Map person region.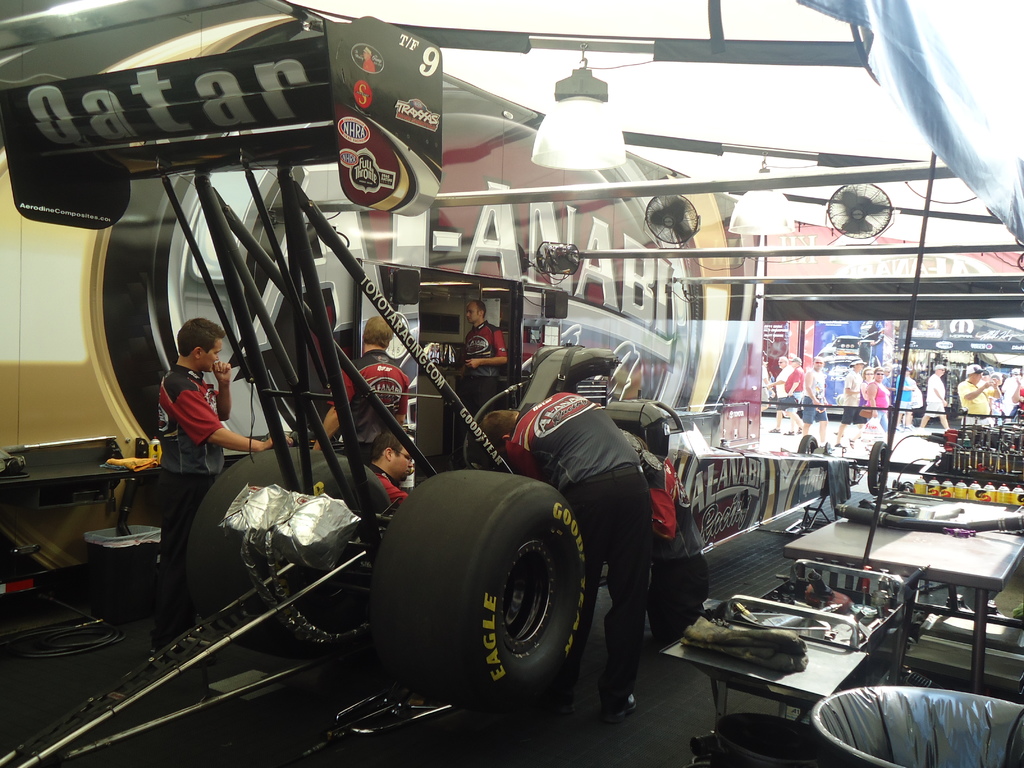
Mapped to select_region(587, 360, 660, 713).
